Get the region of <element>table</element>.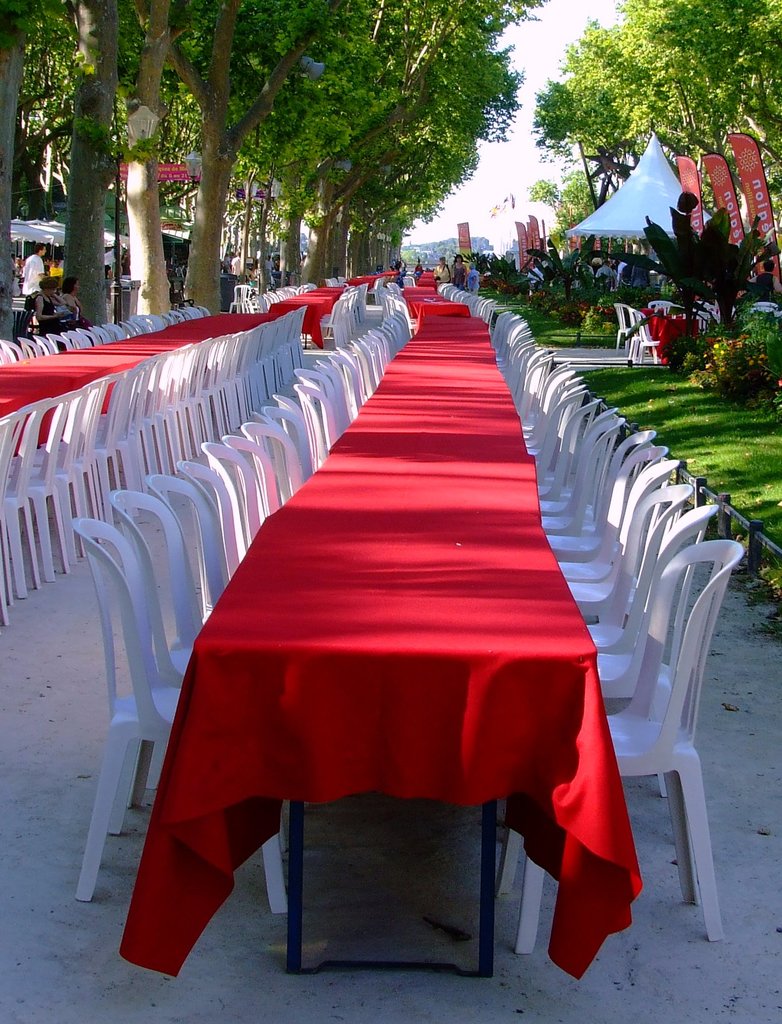
region(115, 282, 644, 988).
